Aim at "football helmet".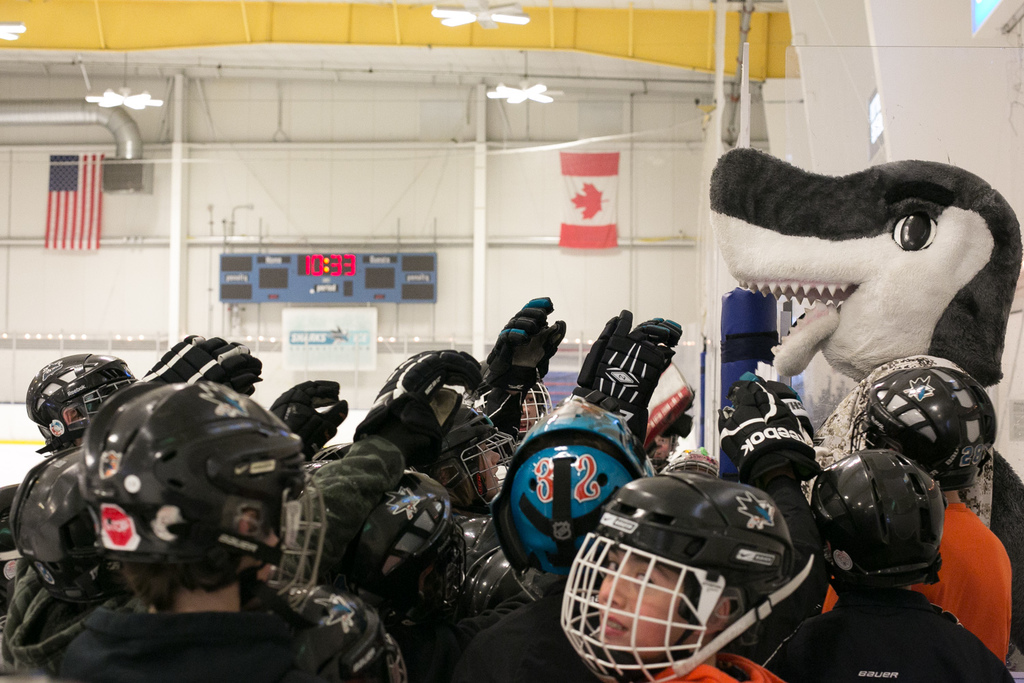
Aimed at left=842, top=364, right=998, bottom=495.
